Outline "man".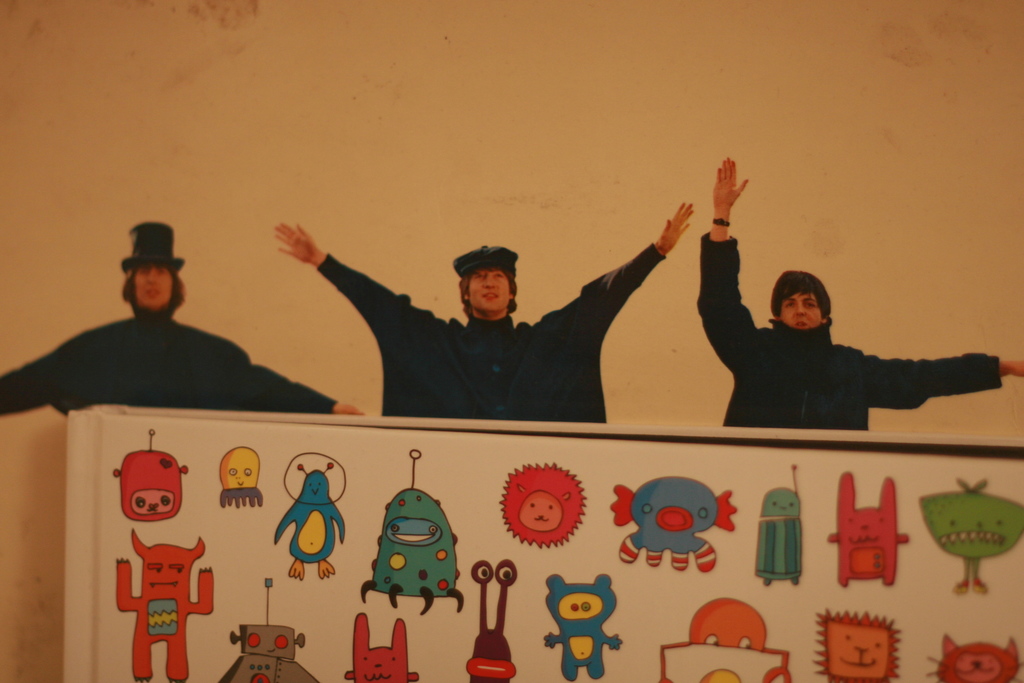
Outline: region(692, 158, 1023, 434).
